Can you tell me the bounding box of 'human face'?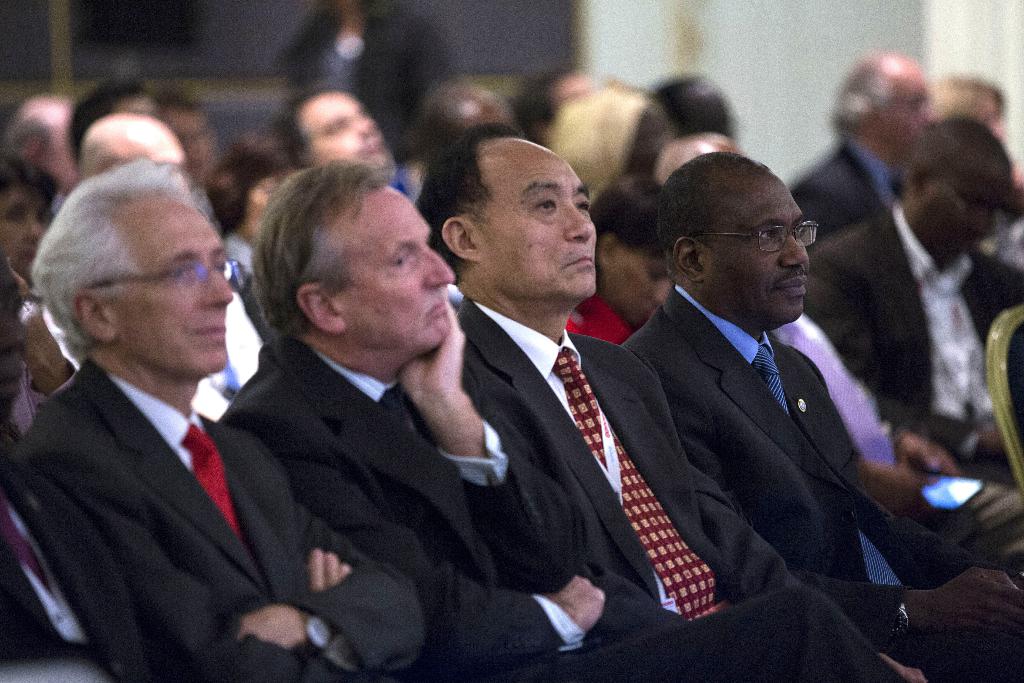
bbox=[604, 243, 673, 328].
